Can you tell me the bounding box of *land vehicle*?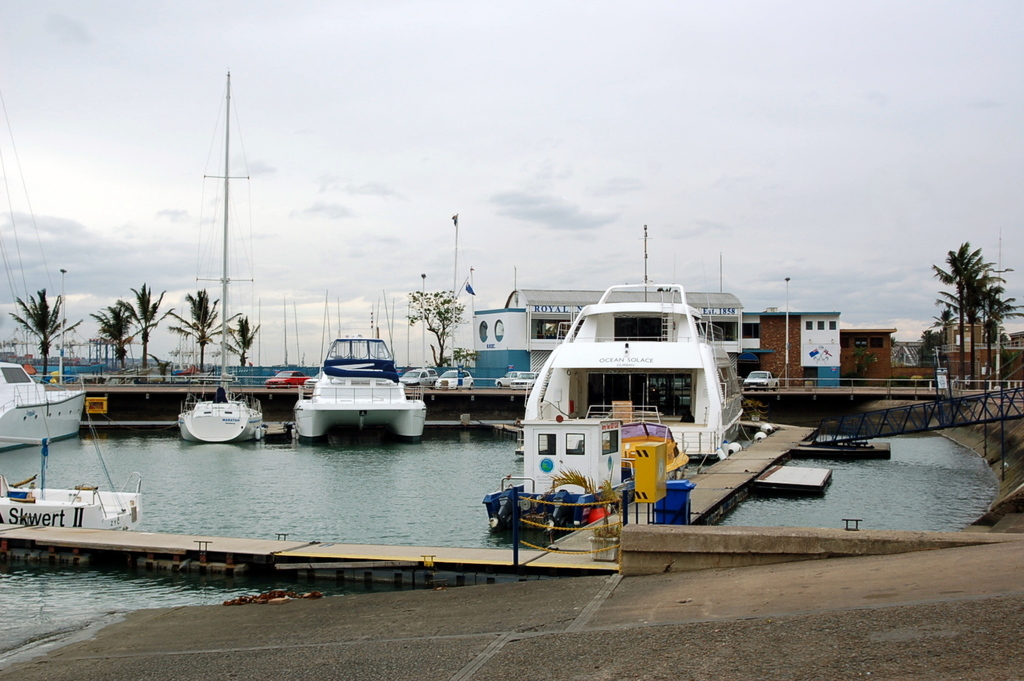
x1=402 y1=369 x2=429 y2=383.
